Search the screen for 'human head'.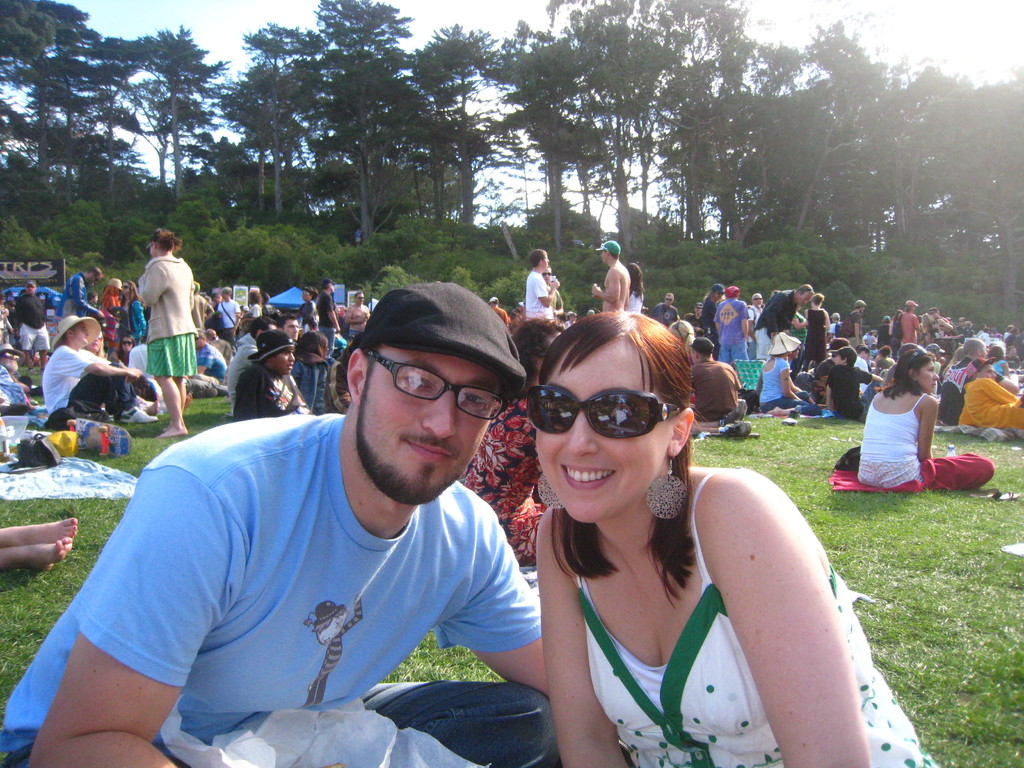
Found at bbox=[145, 223, 177, 257].
